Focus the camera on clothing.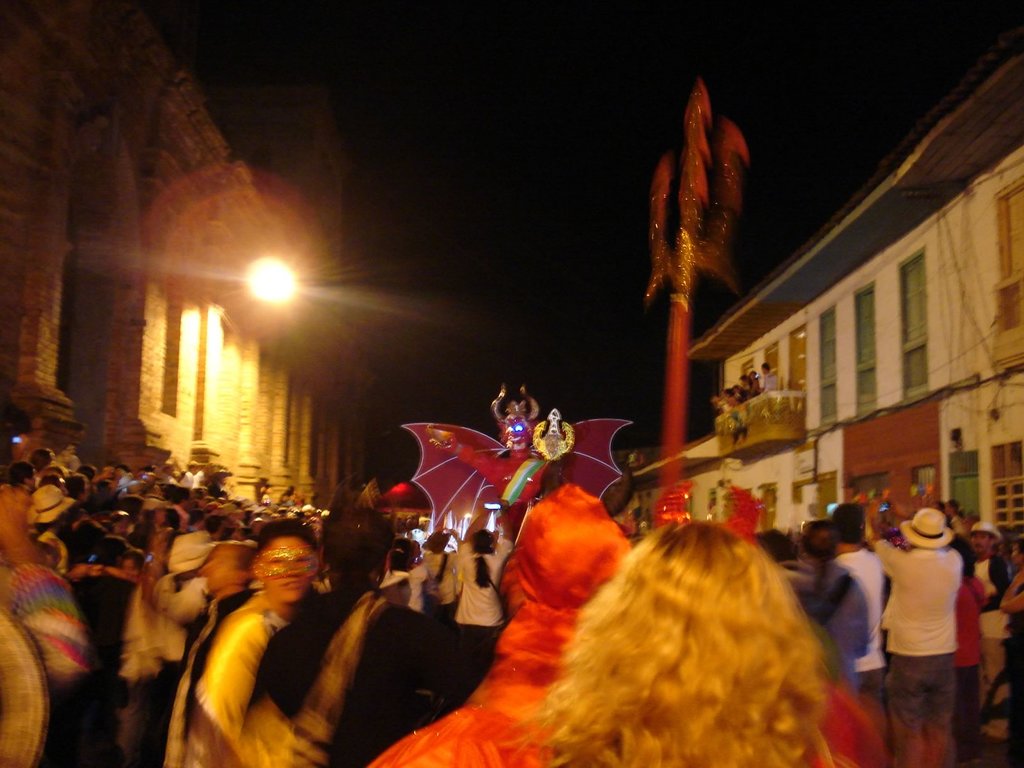
Focus region: region(870, 536, 963, 767).
